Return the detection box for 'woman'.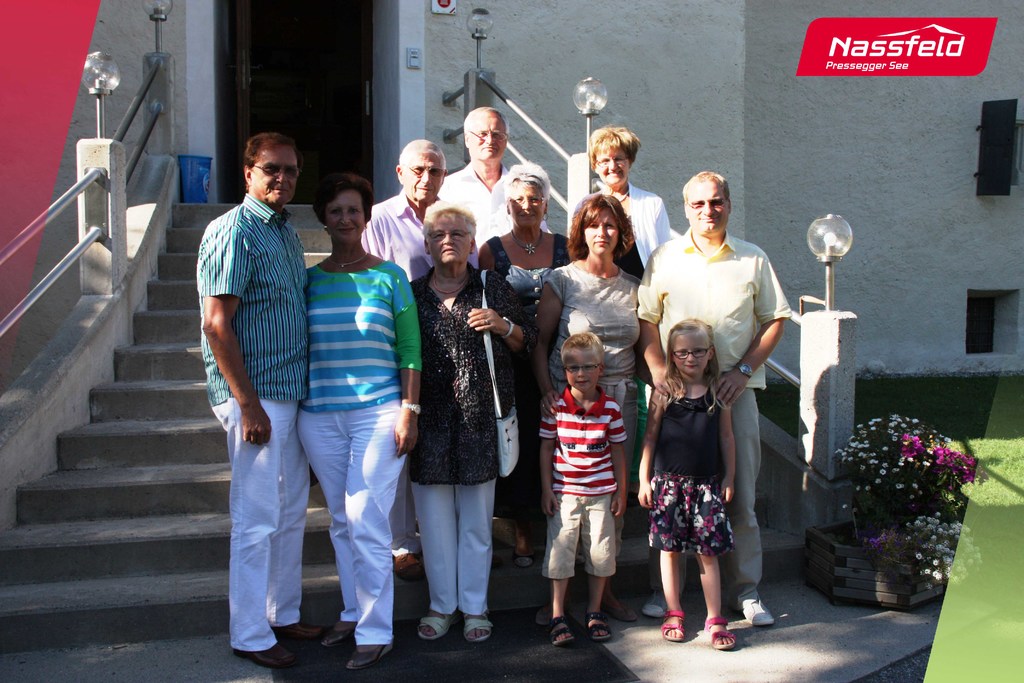
l=300, t=190, r=423, b=662.
